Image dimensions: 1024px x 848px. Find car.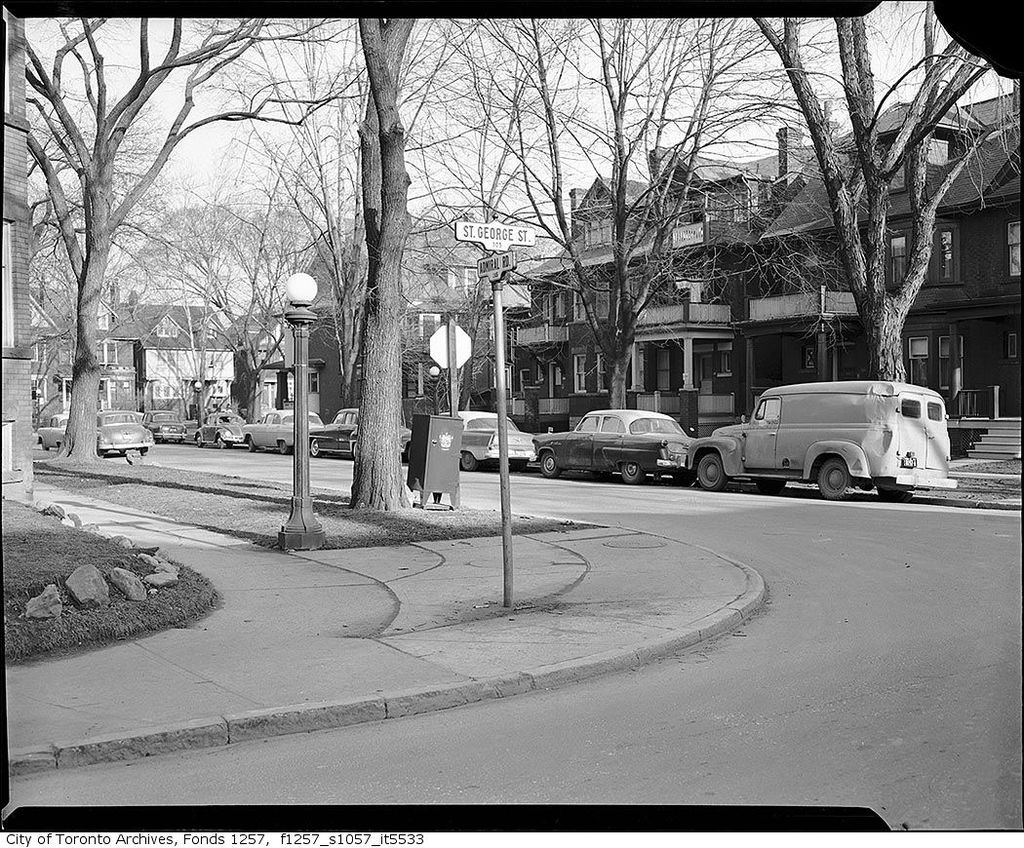
[left=97, top=409, right=154, bottom=458].
